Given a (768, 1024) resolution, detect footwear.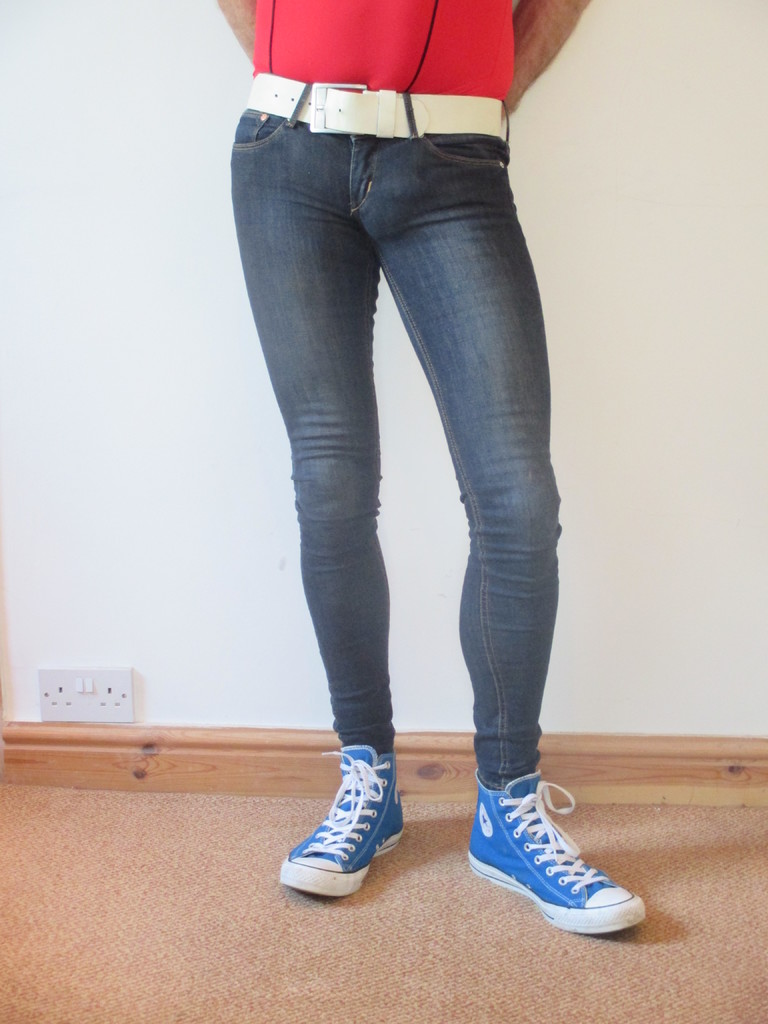
464,770,649,938.
